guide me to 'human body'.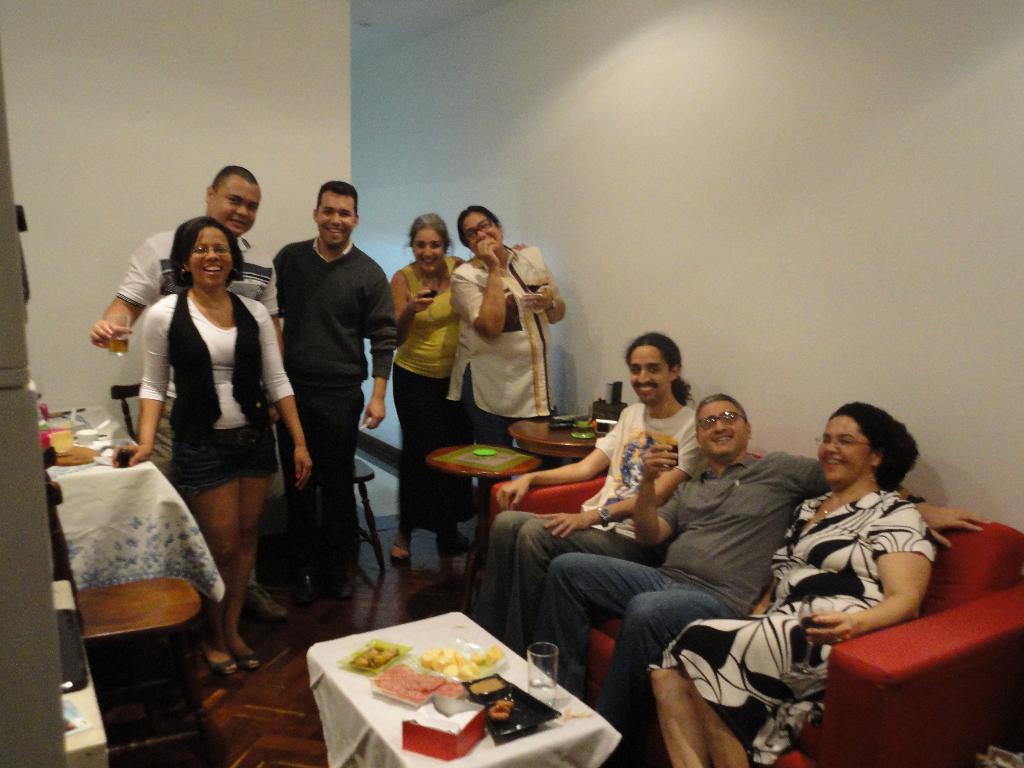
Guidance: {"left": 107, "top": 285, "right": 314, "bottom": 676}.
